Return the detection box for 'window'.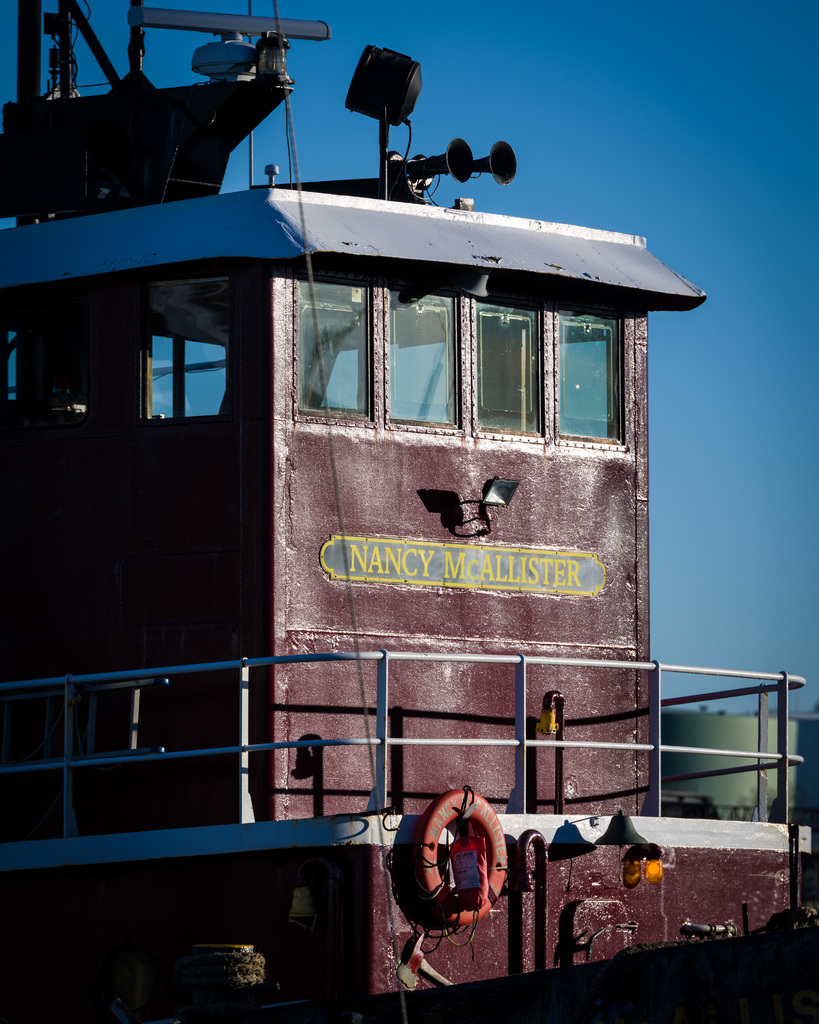
locate(393, 272, 461, 433).
